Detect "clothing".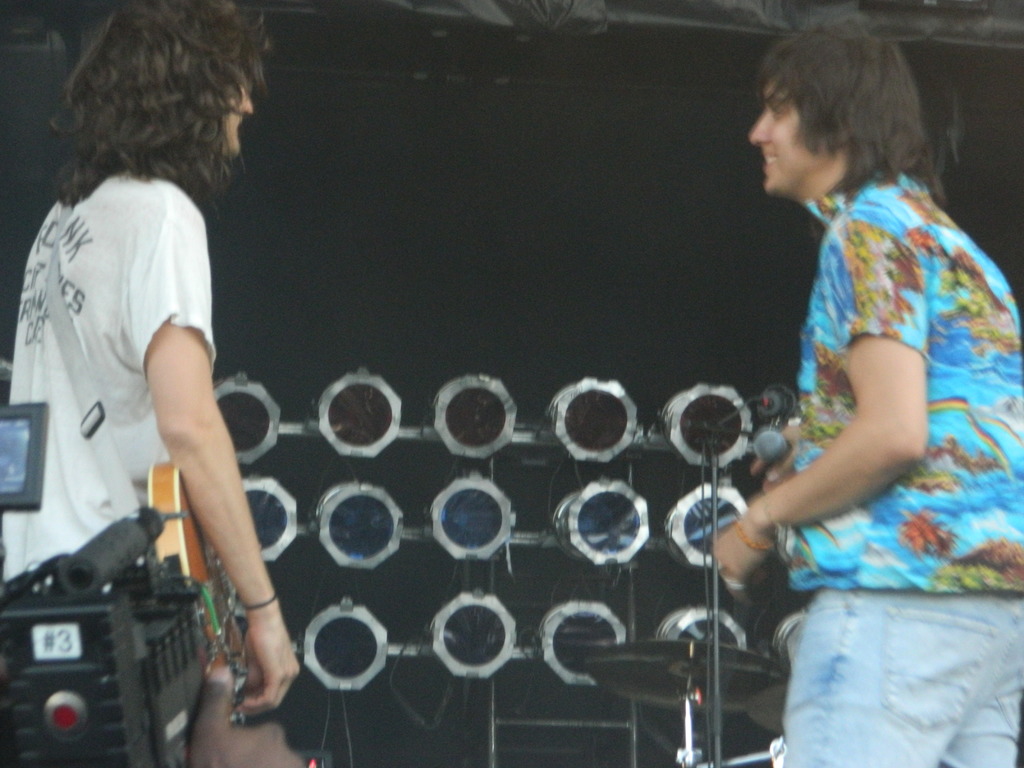
Detected at box=[755, 170, 1023, 767].
